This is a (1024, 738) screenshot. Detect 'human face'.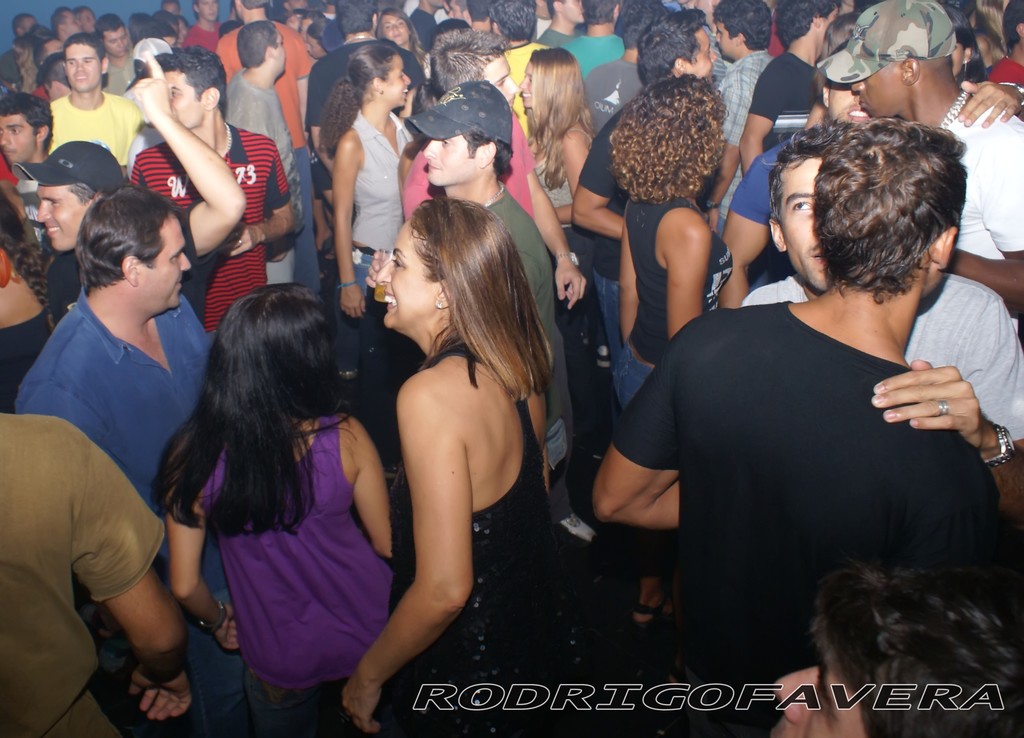
x1=712, y1=22, x2=733, y2=60.
